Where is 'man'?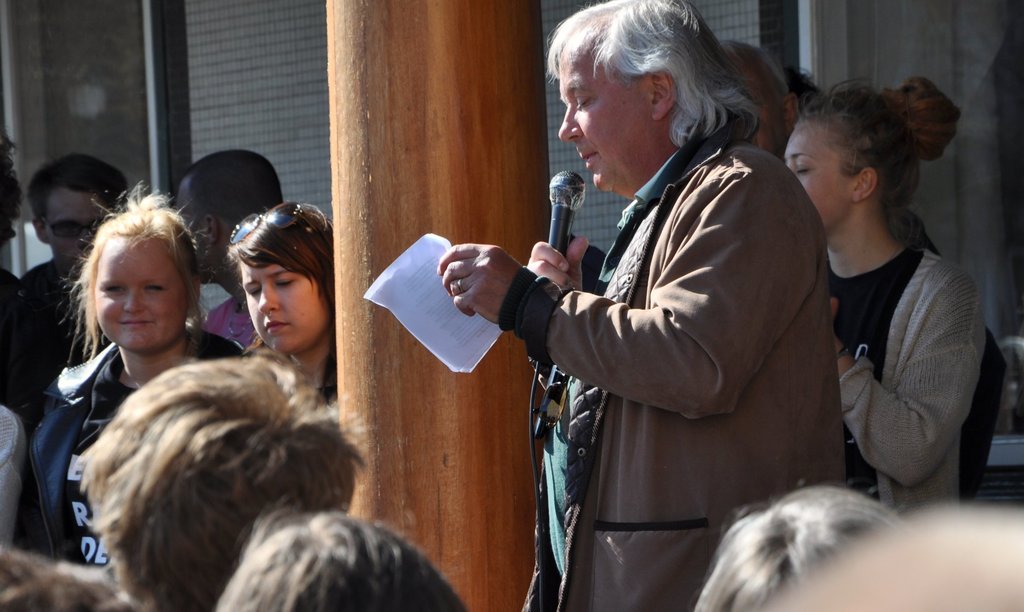
(170,146,283,348).
